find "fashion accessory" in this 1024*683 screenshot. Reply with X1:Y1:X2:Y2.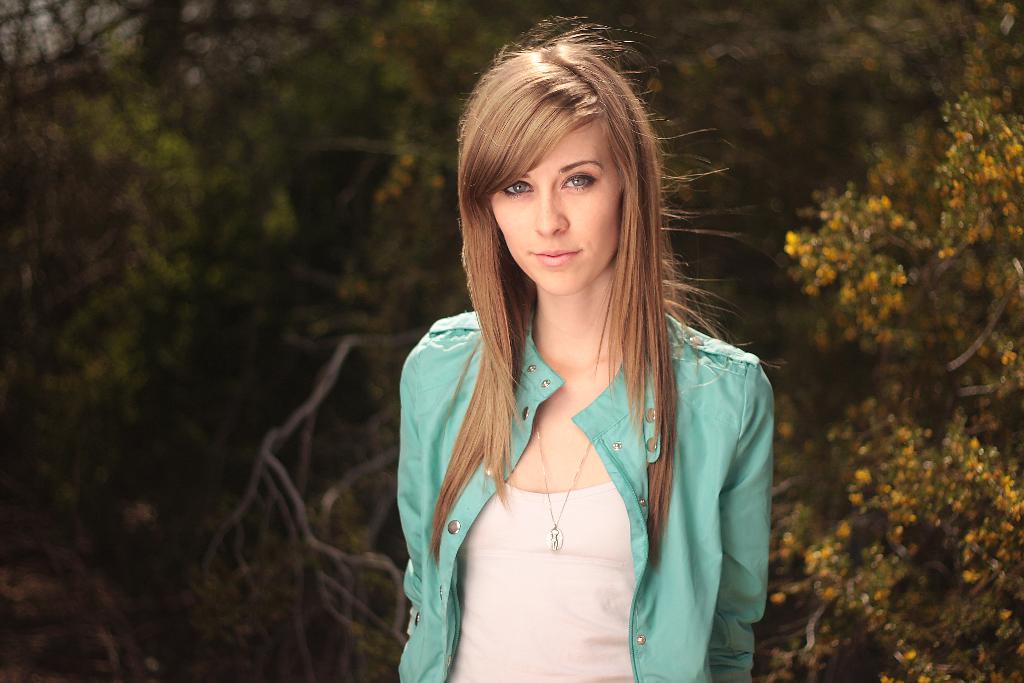
533:419:593:557.
